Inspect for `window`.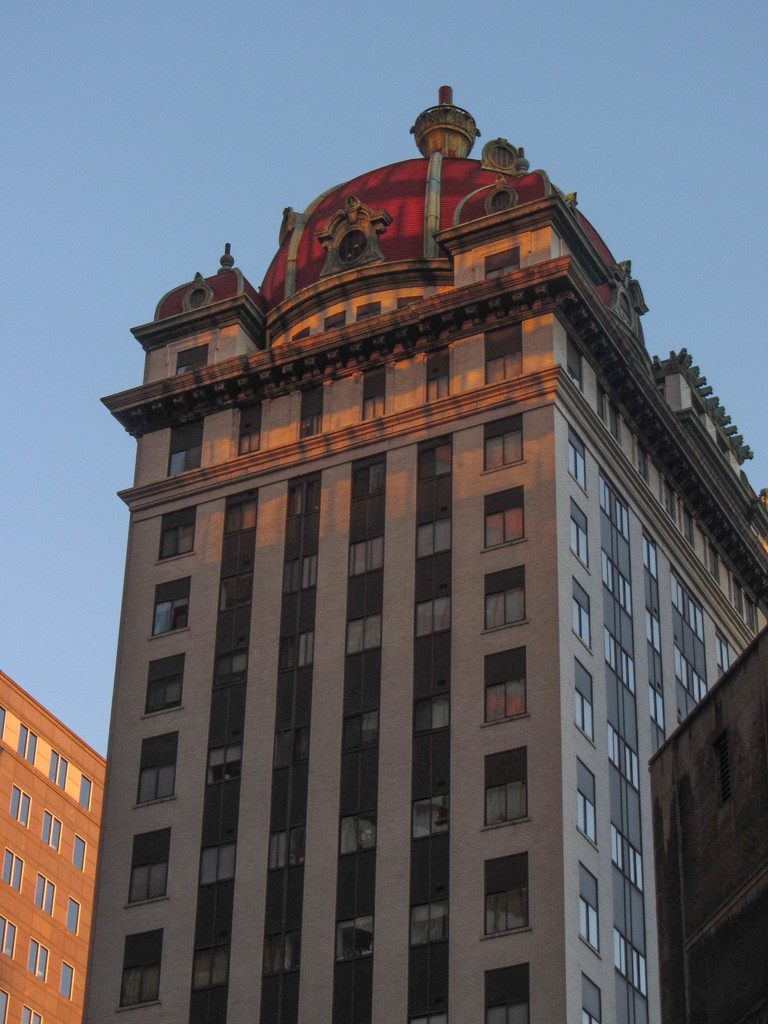
Inspection: <box>579,973,604,1023</box>.
